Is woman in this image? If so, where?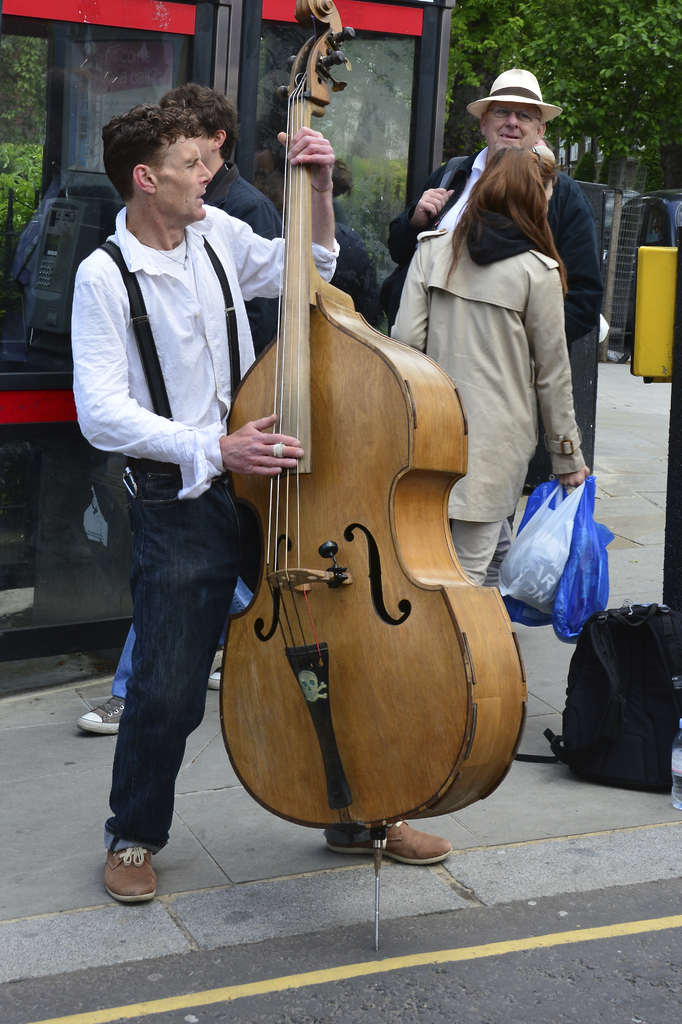
Yes, at 386 140 591 586.
